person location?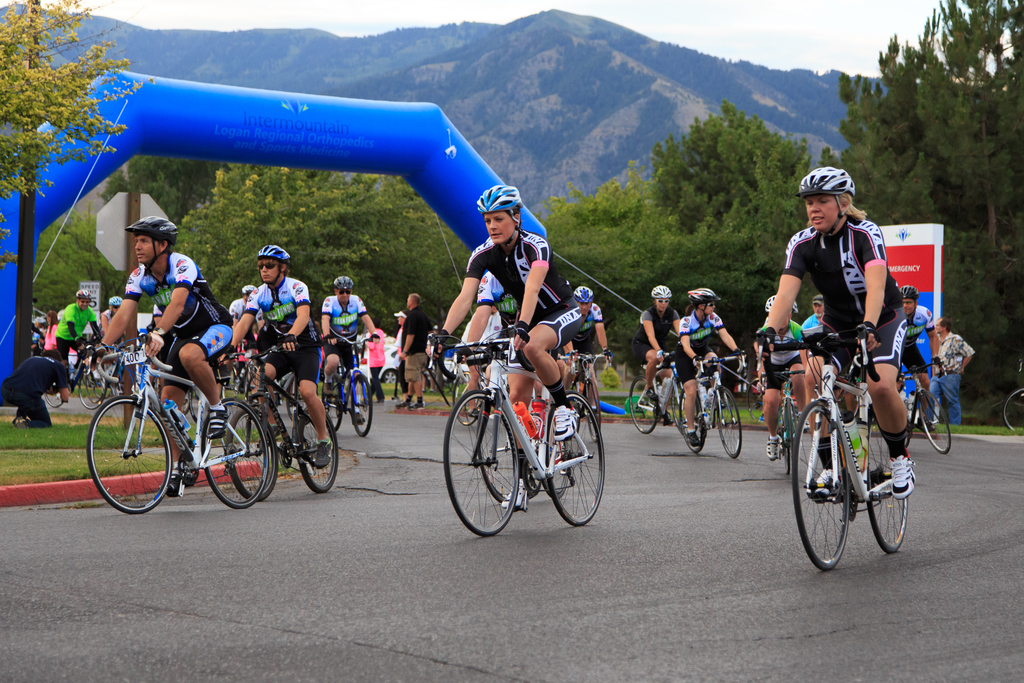
box=[776, 189, 904, 375]
